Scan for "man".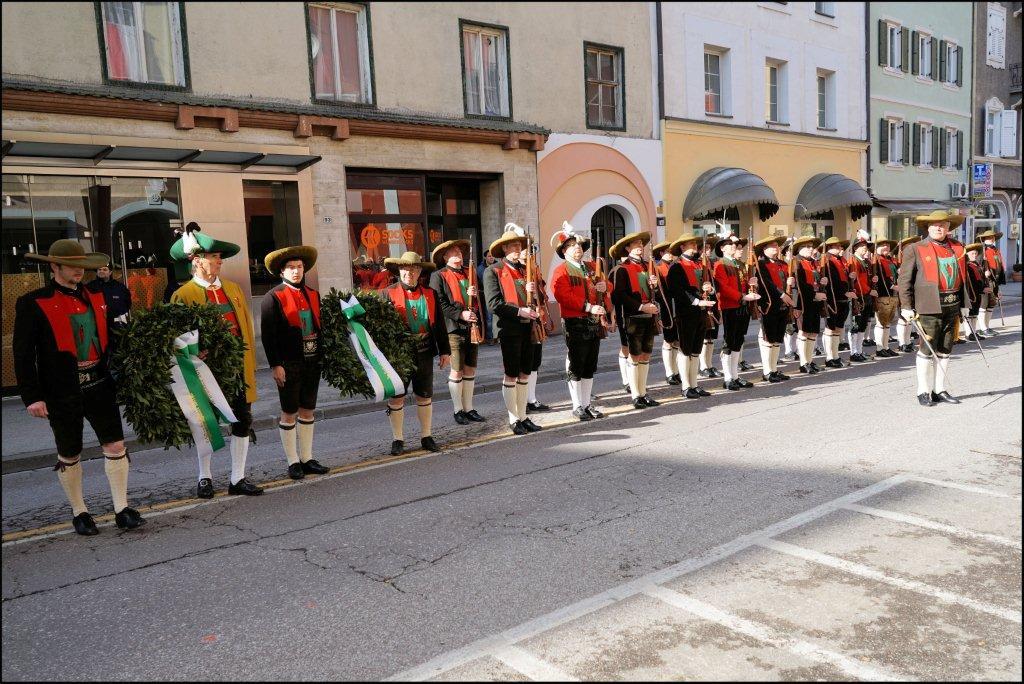
Scan result: Rect(12, 222, 127, 539).
